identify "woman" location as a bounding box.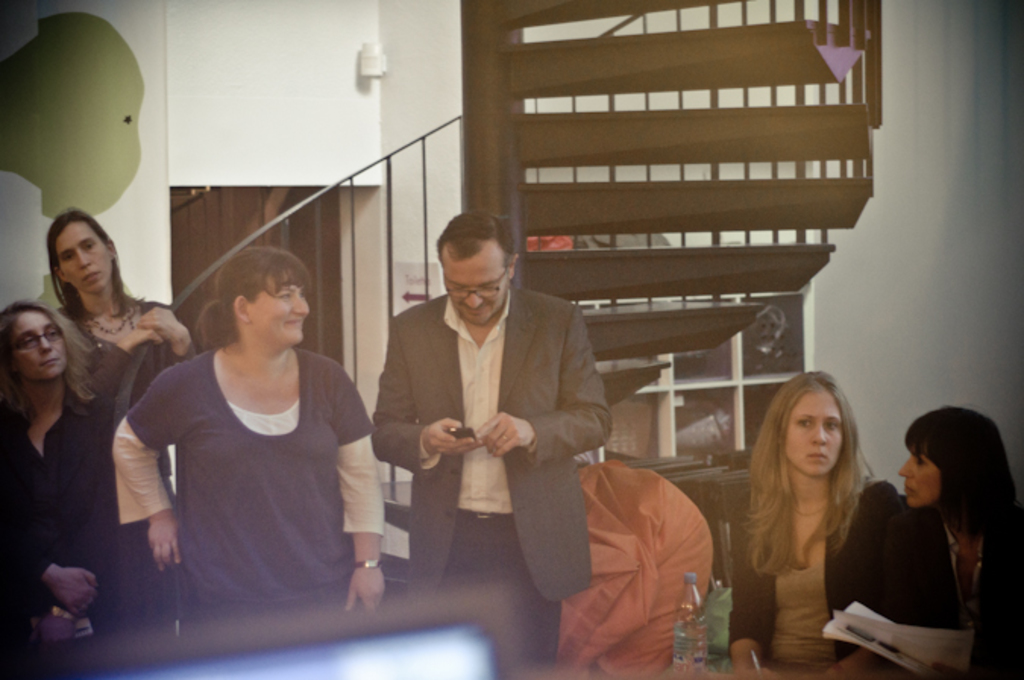
[0,301,117,678].
